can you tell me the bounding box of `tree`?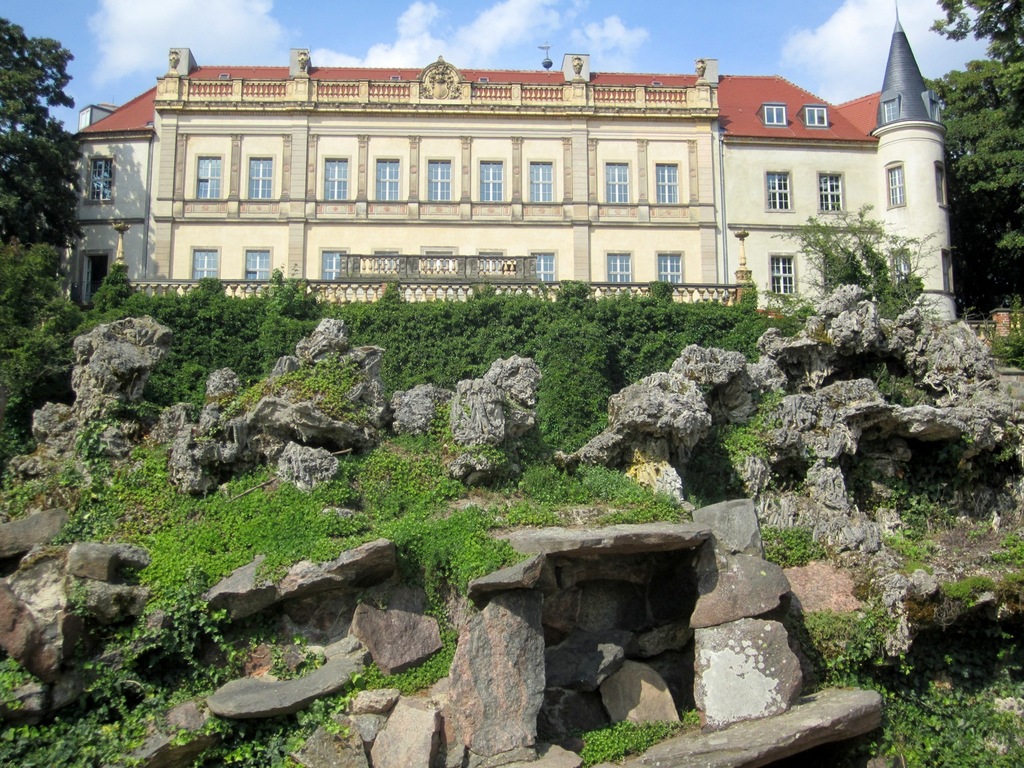
crop(3, 11, 81, 305).
